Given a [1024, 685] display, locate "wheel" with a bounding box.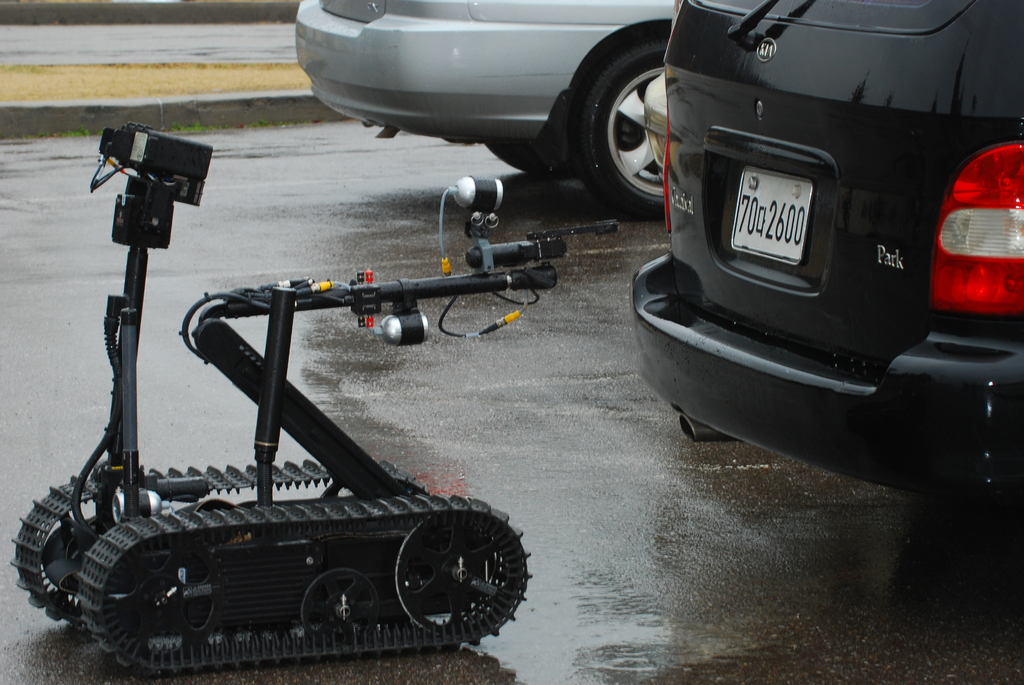
Located: detection(301, 567, 376, 636).
